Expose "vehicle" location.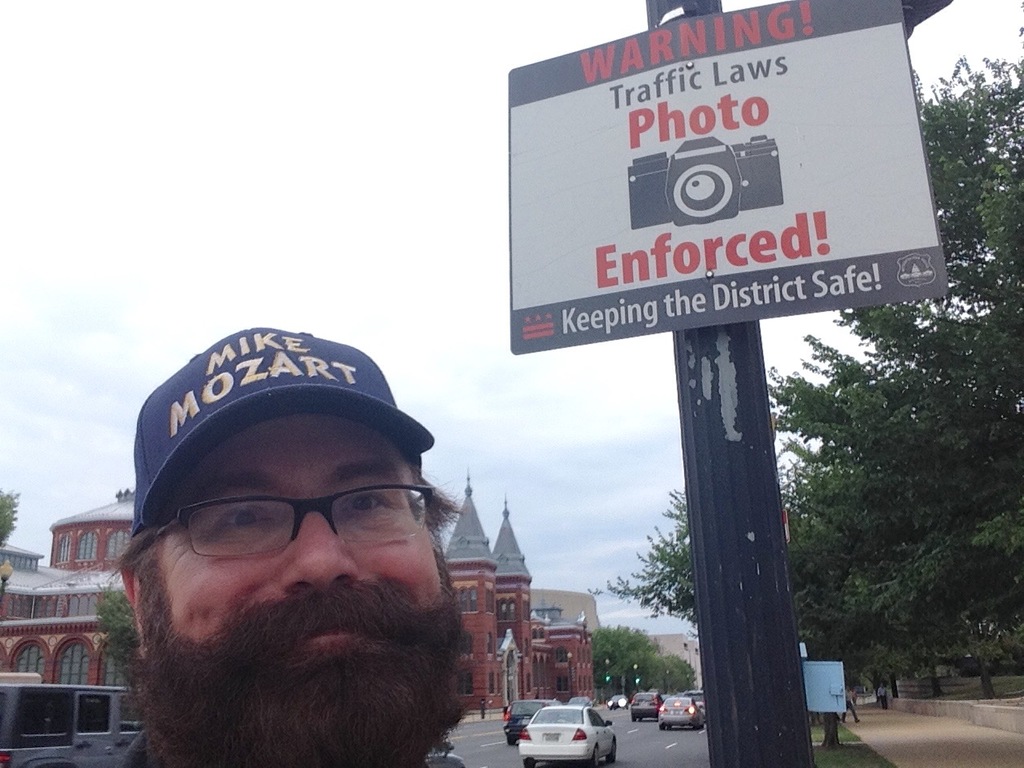
Exposed at crop(502, 698, 562, 740).
